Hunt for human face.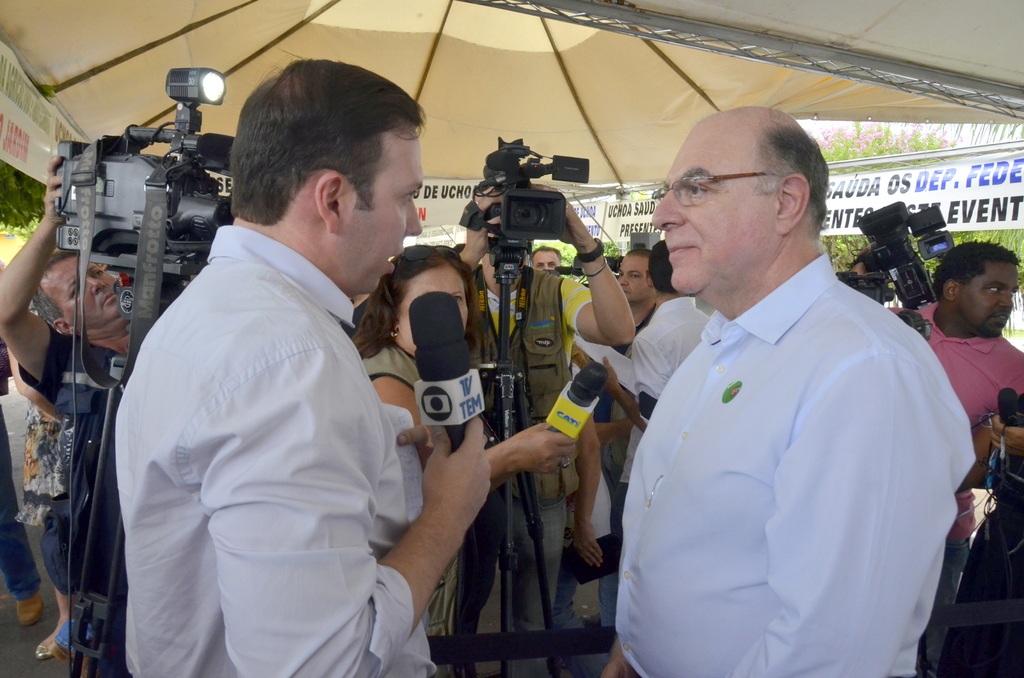
Hunted down at region(964, 262, 1018, 330).
